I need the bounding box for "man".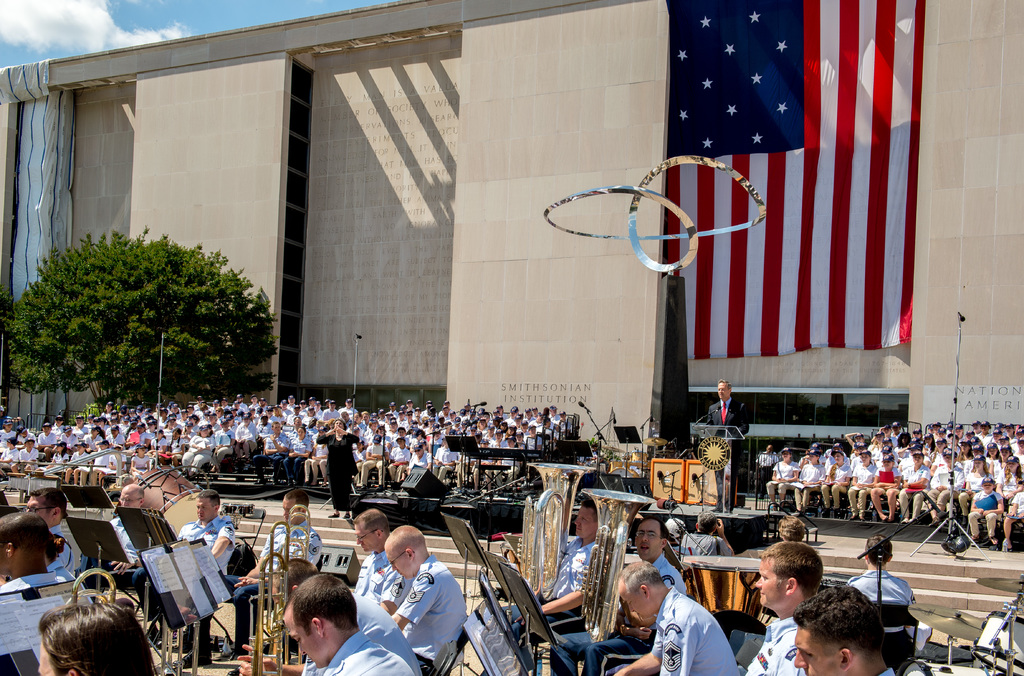
Here it is: <region>0, 511, 56, 594</region>.
